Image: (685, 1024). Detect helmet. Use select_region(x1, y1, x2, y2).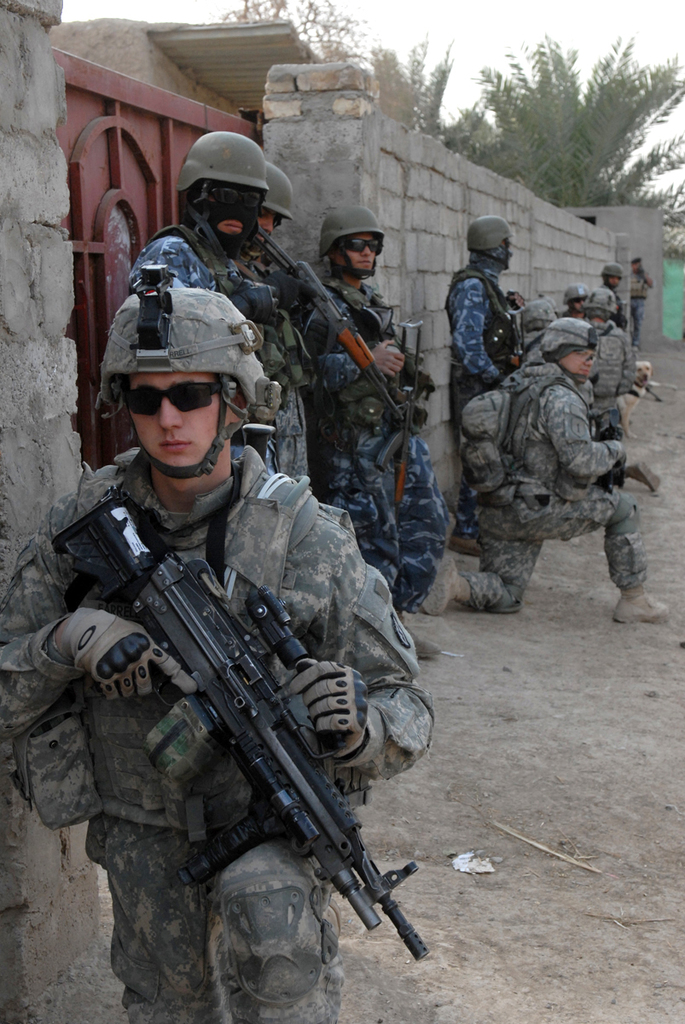
select_region(320, 205, 388, 284).
